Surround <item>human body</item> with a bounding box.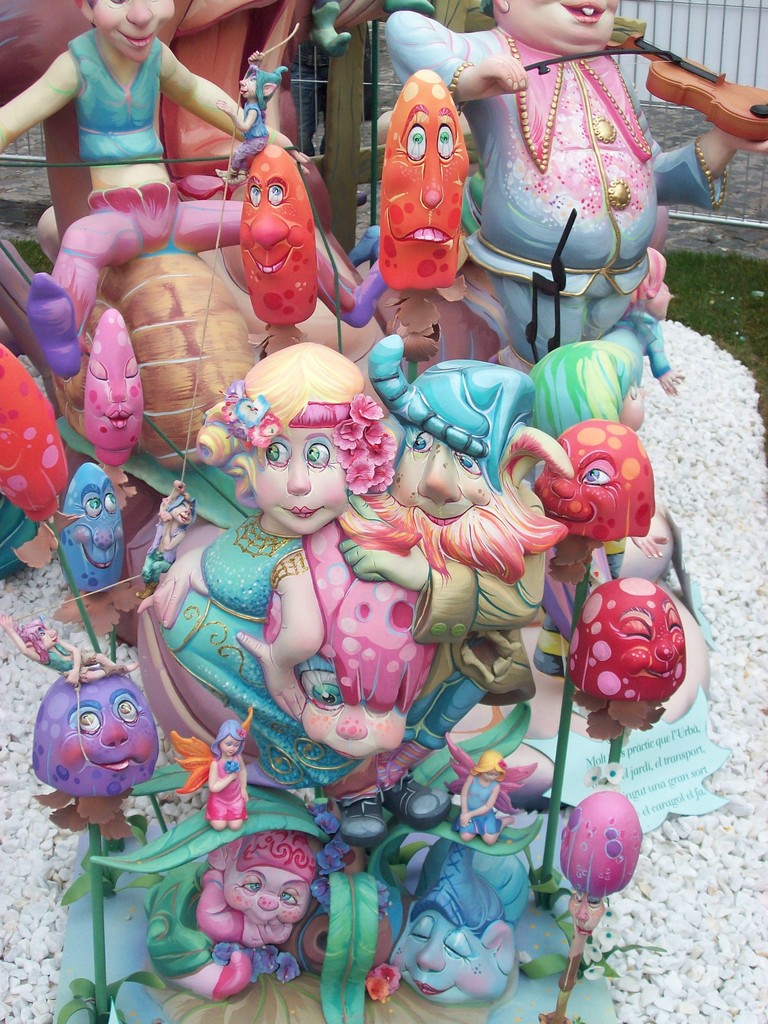
bbox=(140, 477, 196, 596).
